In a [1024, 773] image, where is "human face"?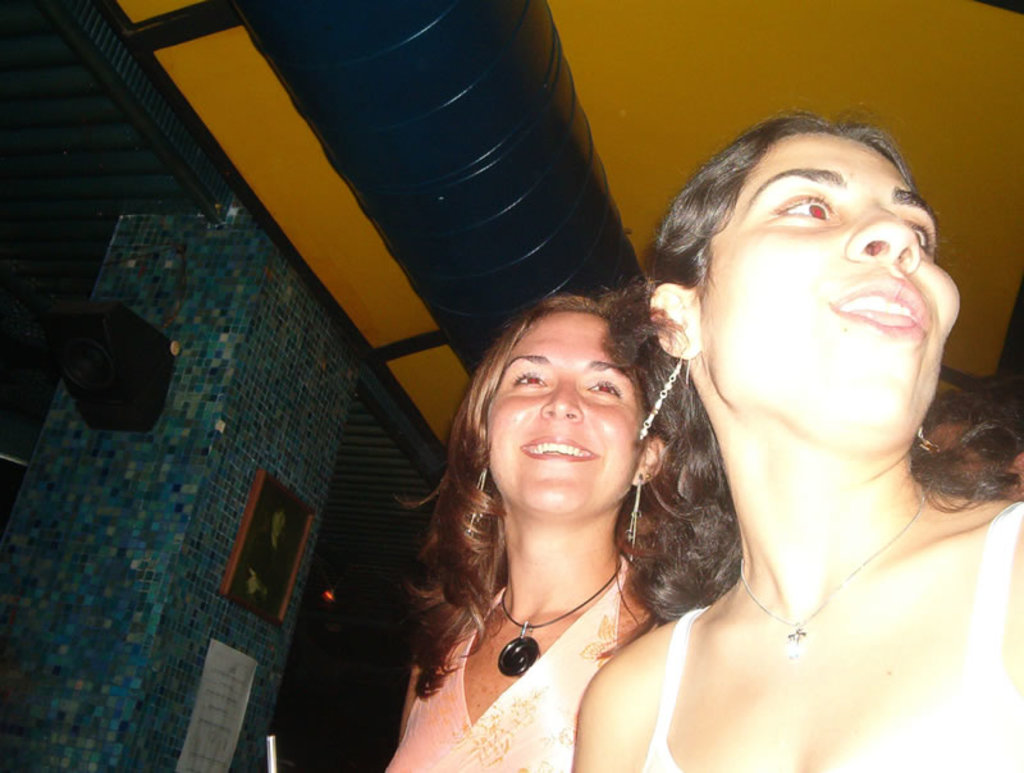
box(486, 307, 636, 521).
